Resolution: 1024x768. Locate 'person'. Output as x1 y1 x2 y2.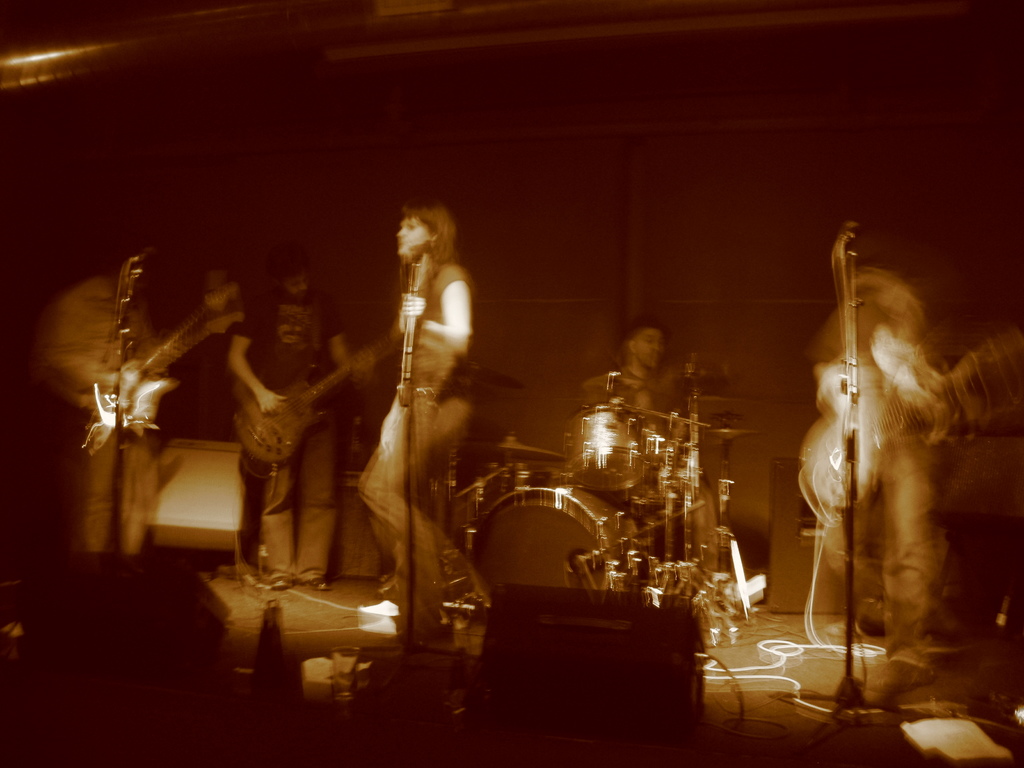
223 244 387 591.
